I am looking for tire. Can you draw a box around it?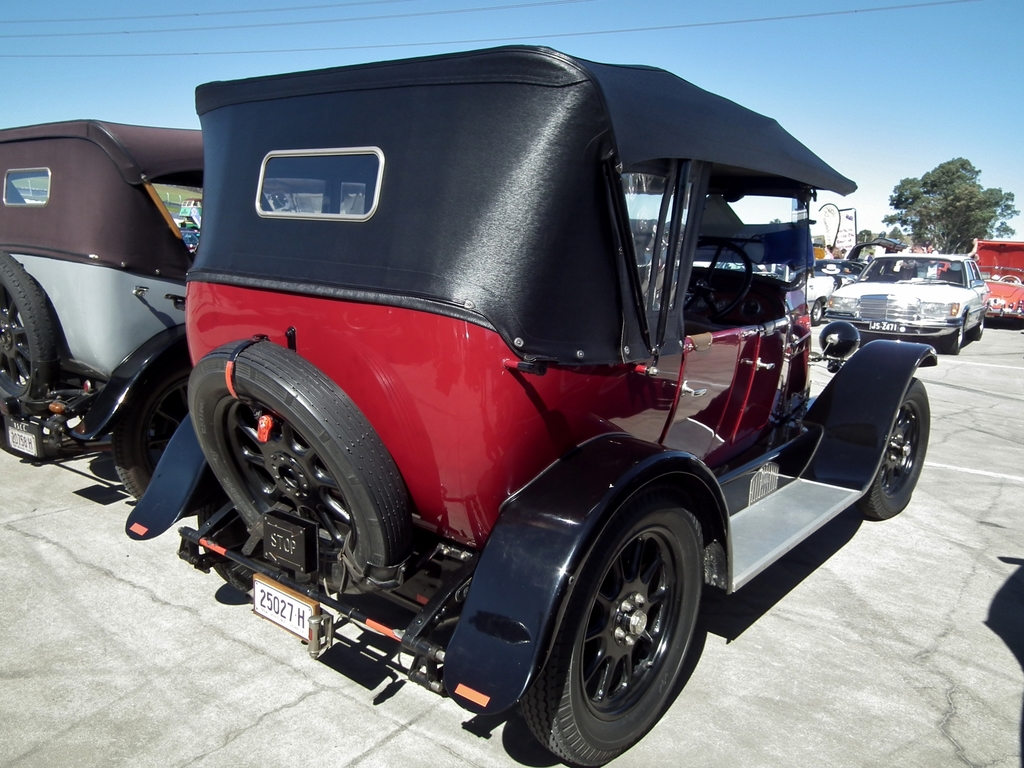
Sure, the bounding box is region(856, 373, 932, 521).
